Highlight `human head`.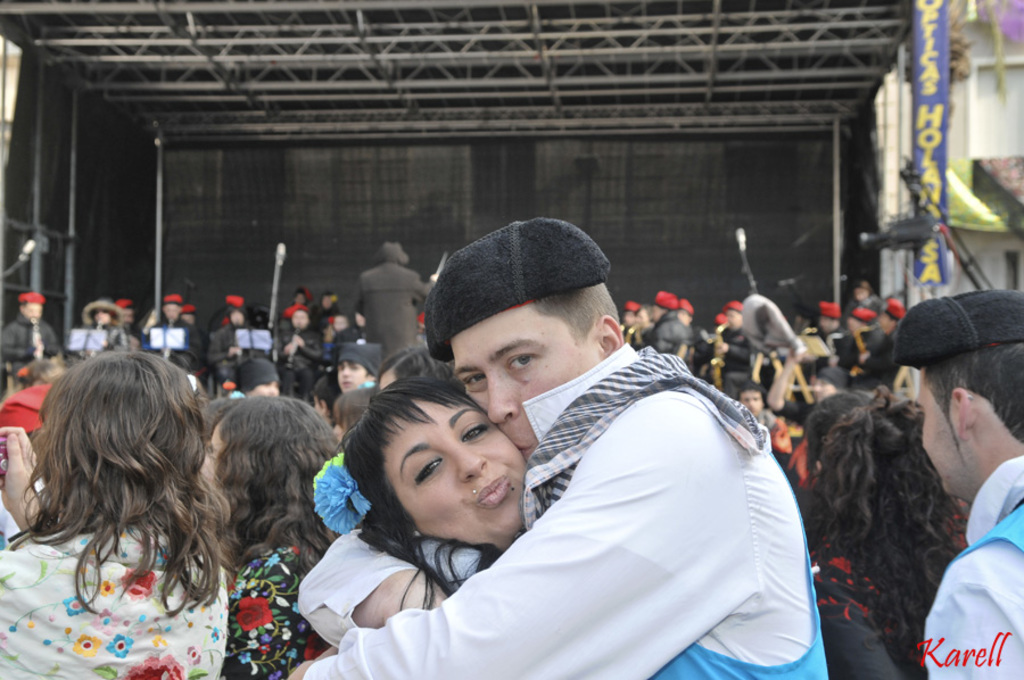
Highlighted region: 17,293,44,327.
